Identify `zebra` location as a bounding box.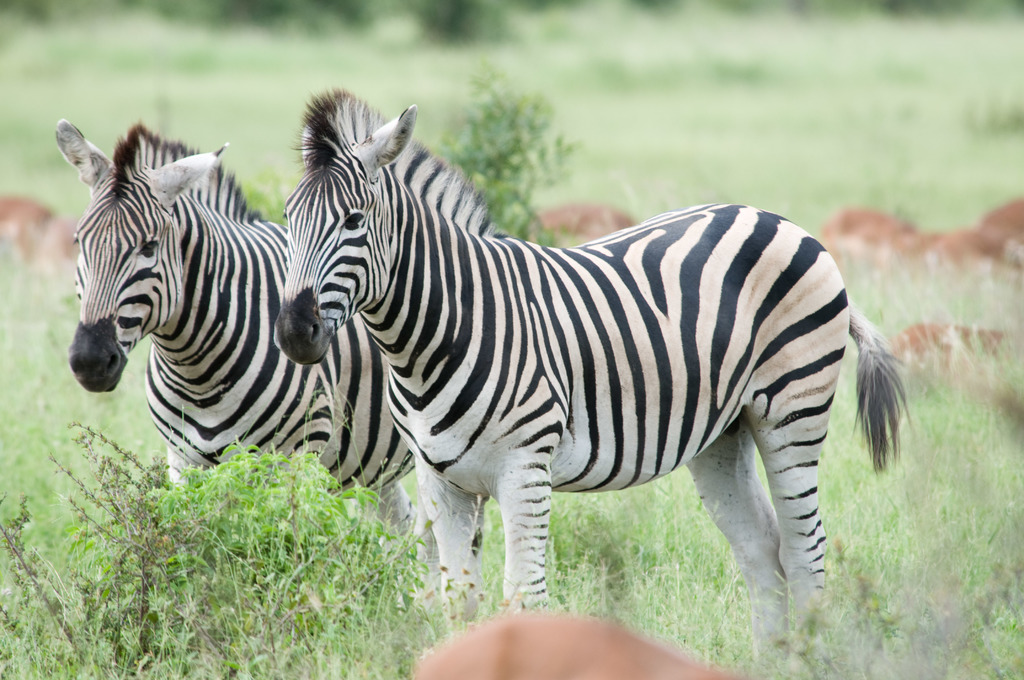
<region>270, 89, 915, 679</region>.
